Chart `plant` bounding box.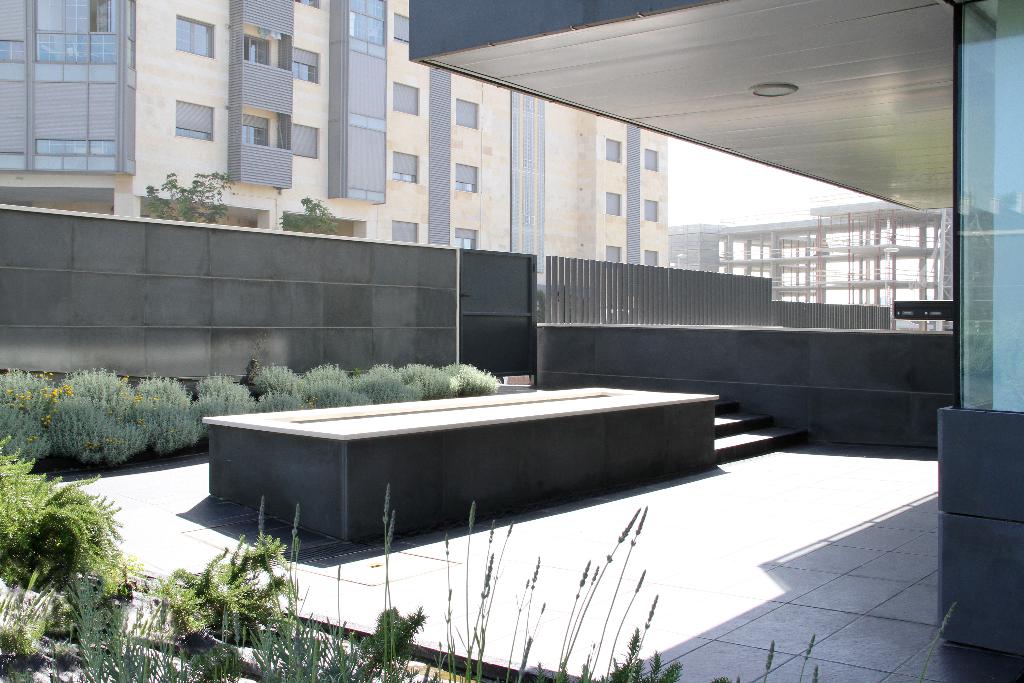
Charted: [0, 403, 67, 477].
